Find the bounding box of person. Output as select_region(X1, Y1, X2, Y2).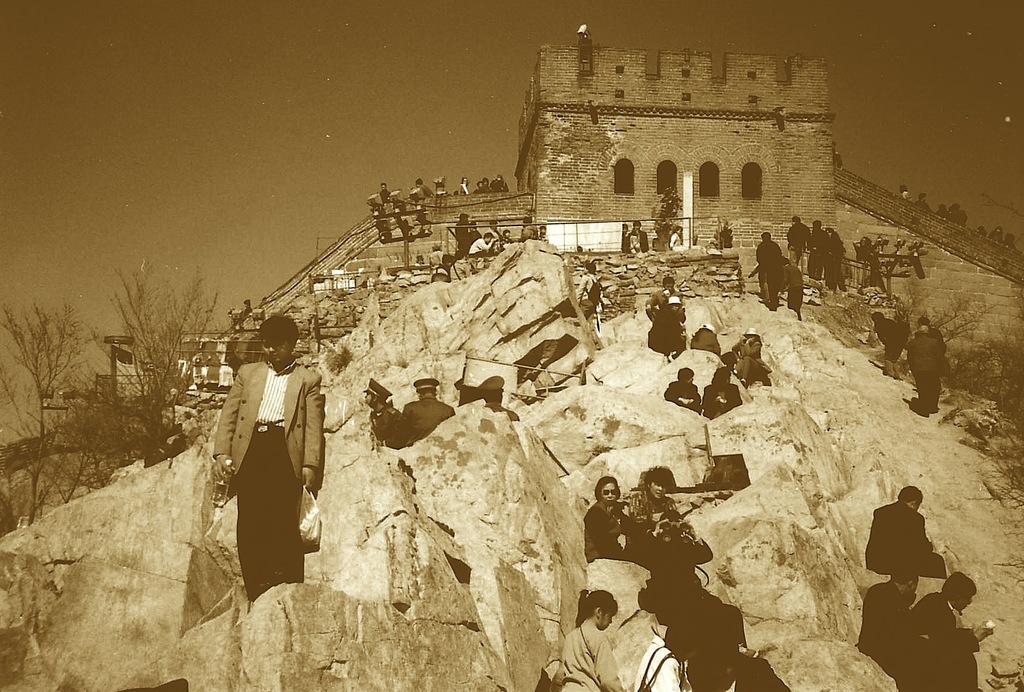
select_region(724, 321, 771, 384).
